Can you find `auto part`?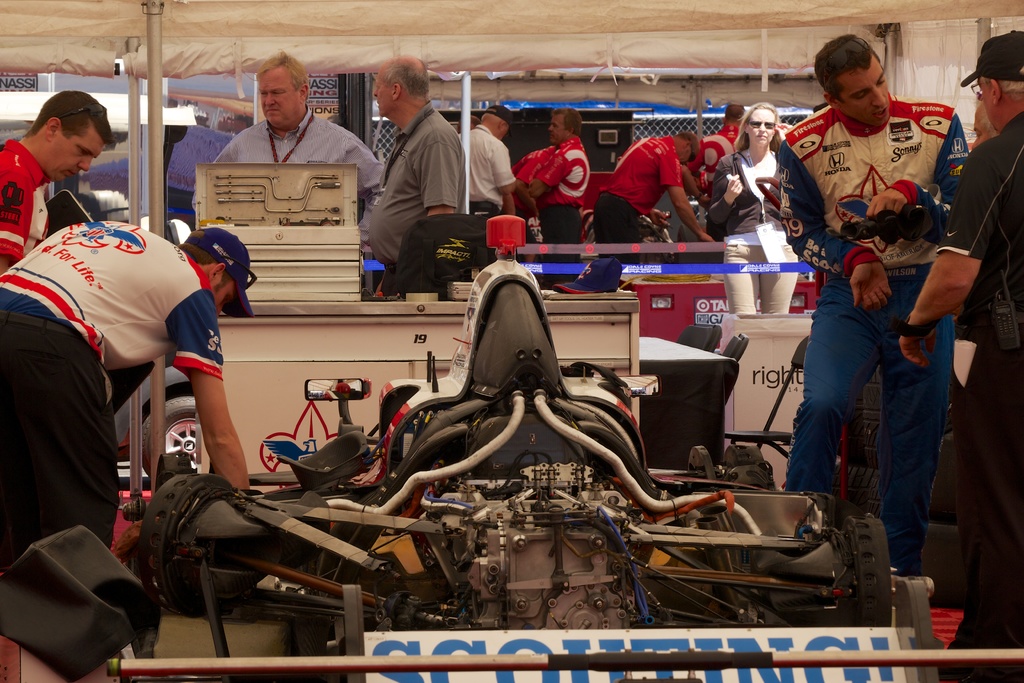
Yes, bounding box: 132,393,199,478.
